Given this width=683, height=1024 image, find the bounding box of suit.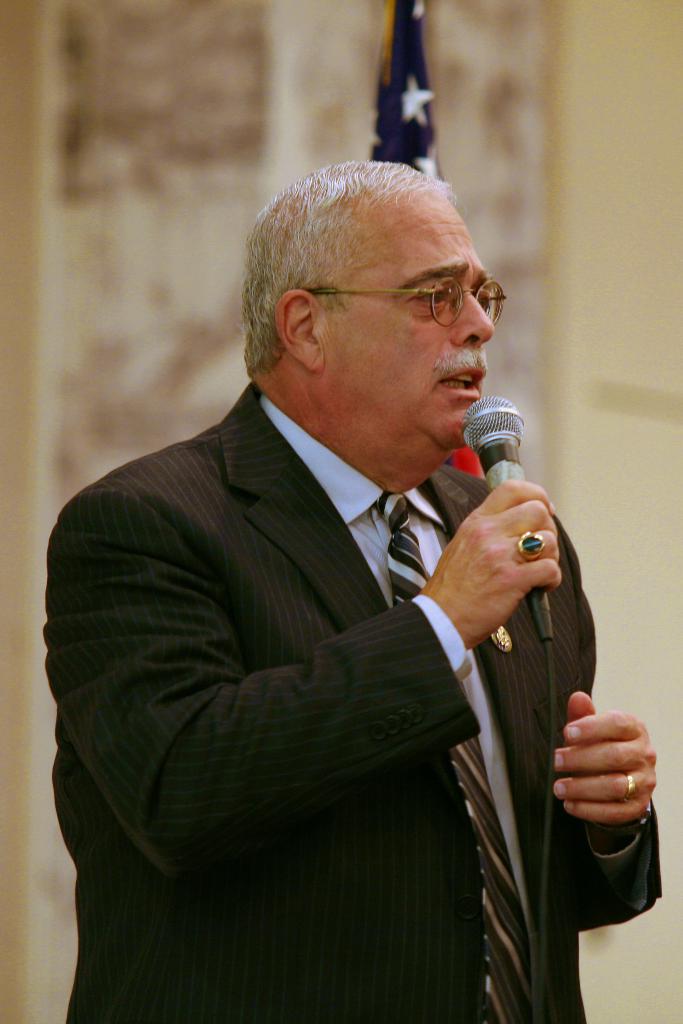
l=31, t=188, r=616, b=1023.
